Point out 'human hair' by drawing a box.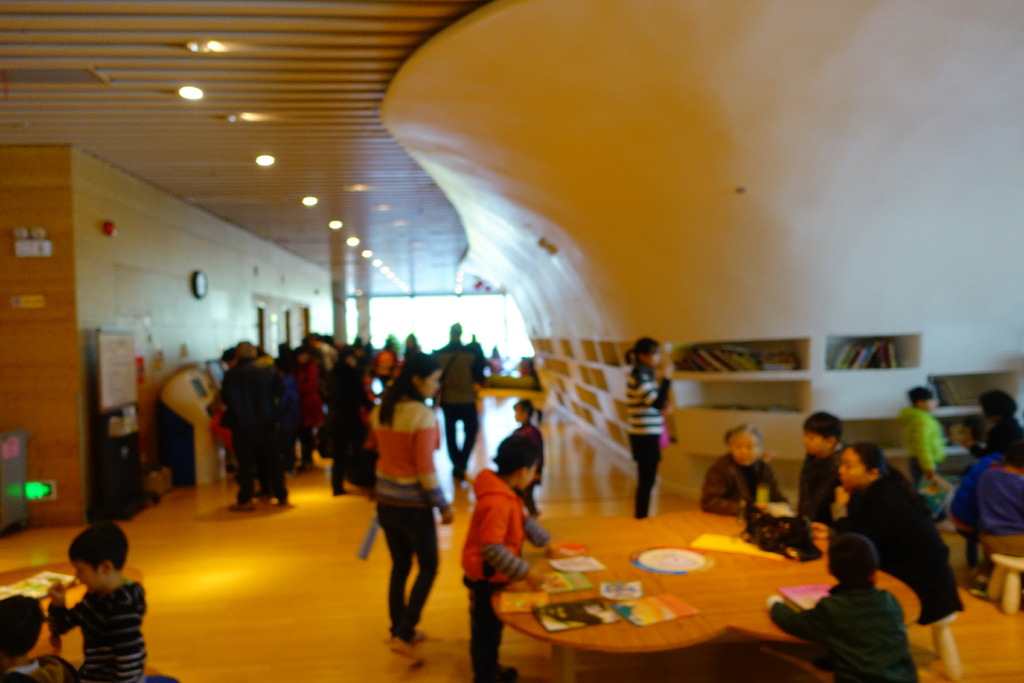
[803,411,842,445].
